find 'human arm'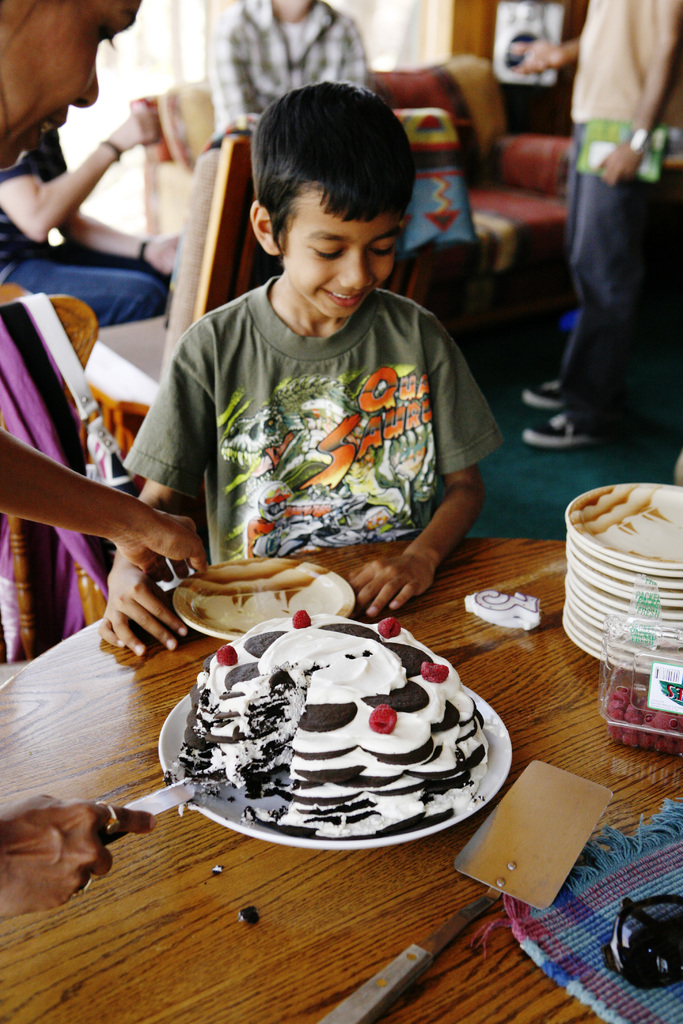
10, 102, 179, 258
